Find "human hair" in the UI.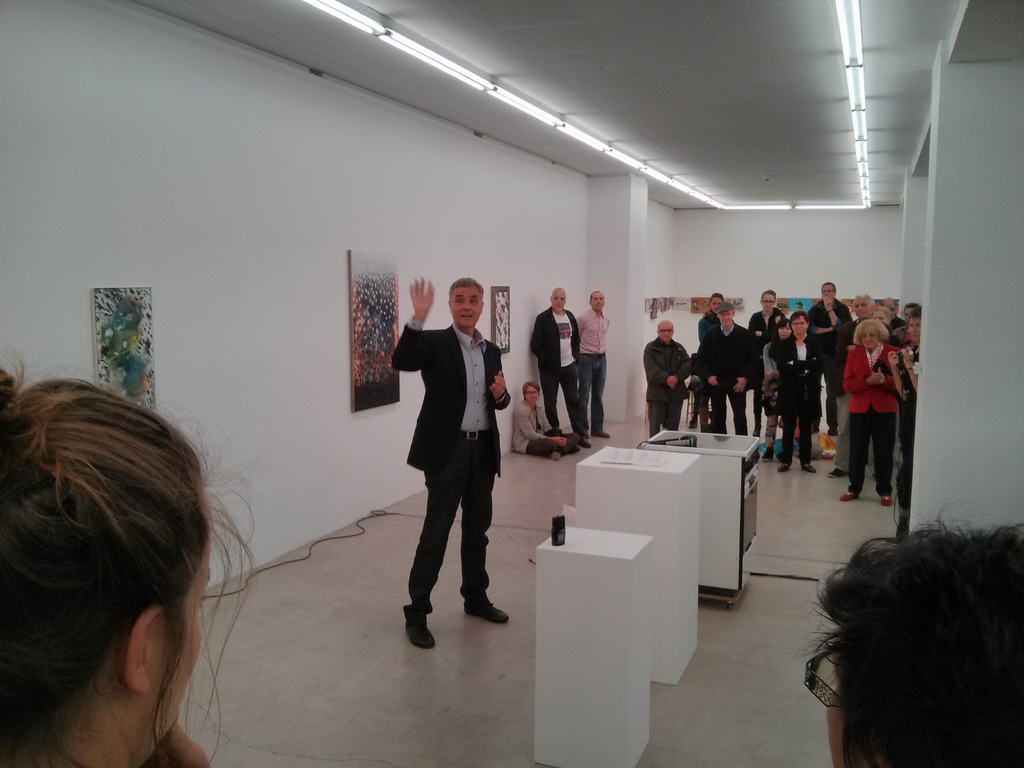
UI element at [16, 380, 247, 766].
